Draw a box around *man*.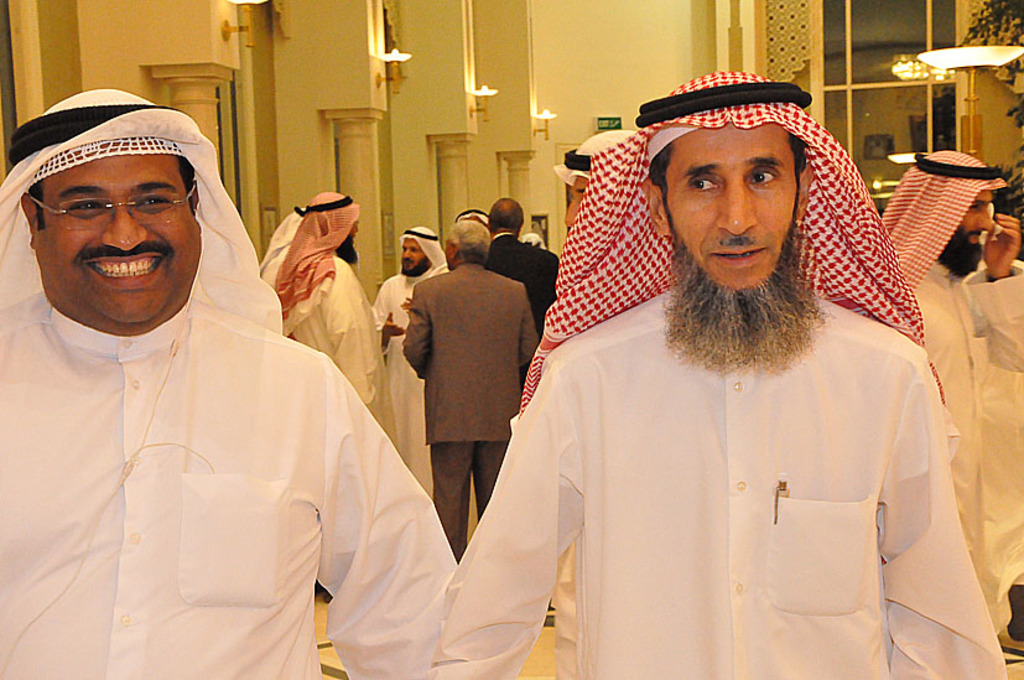
detection(432, 209, 494, 276).
